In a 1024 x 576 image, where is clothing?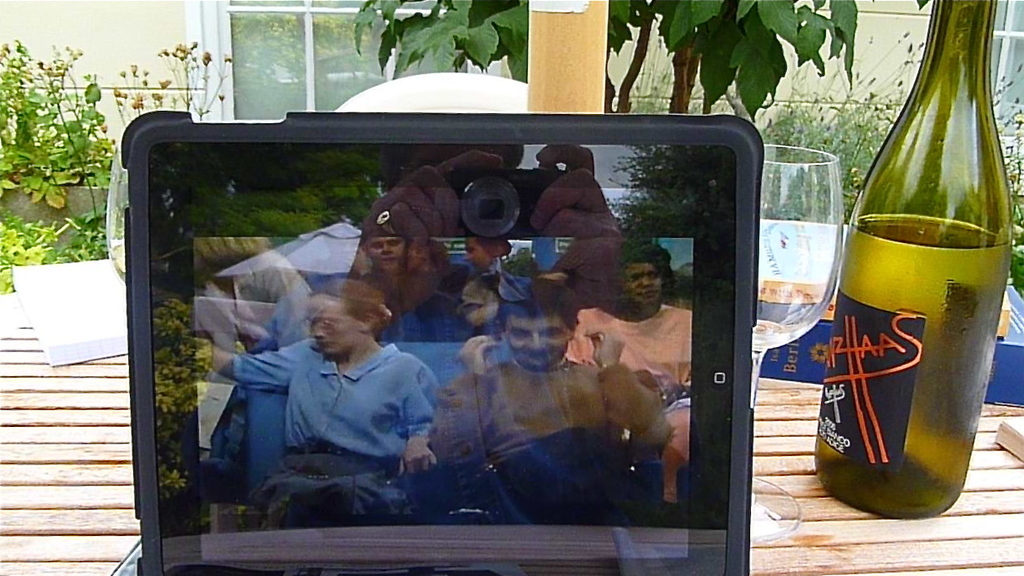
(231, 340, 445, 457).
